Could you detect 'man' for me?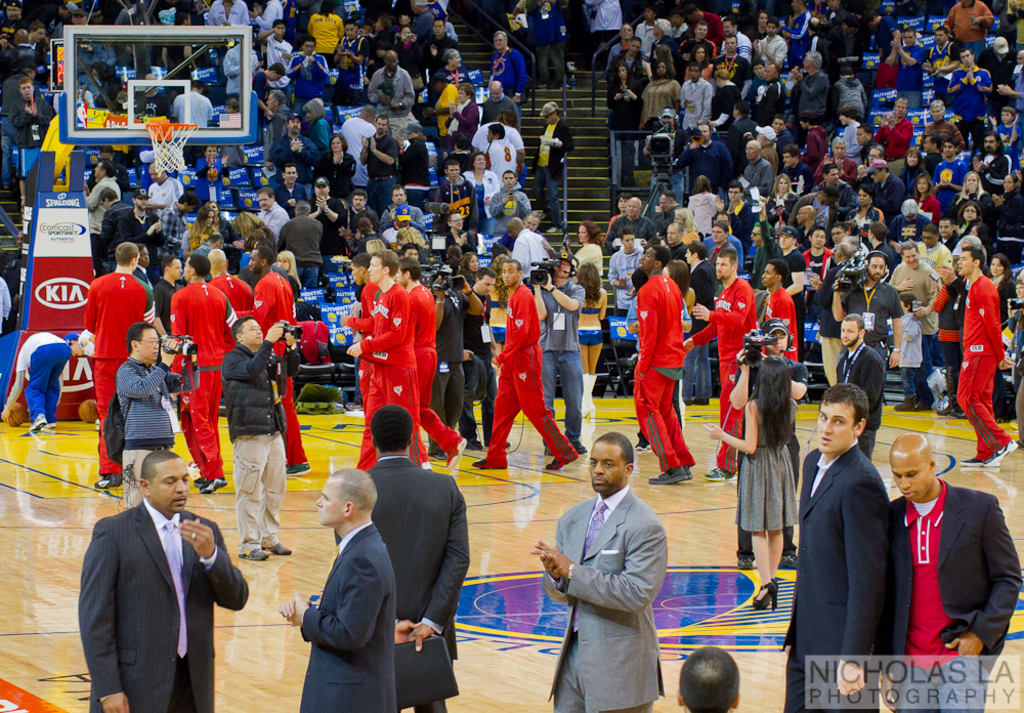
Detection result: left=993, top=42, right=1023, bottom=116.
